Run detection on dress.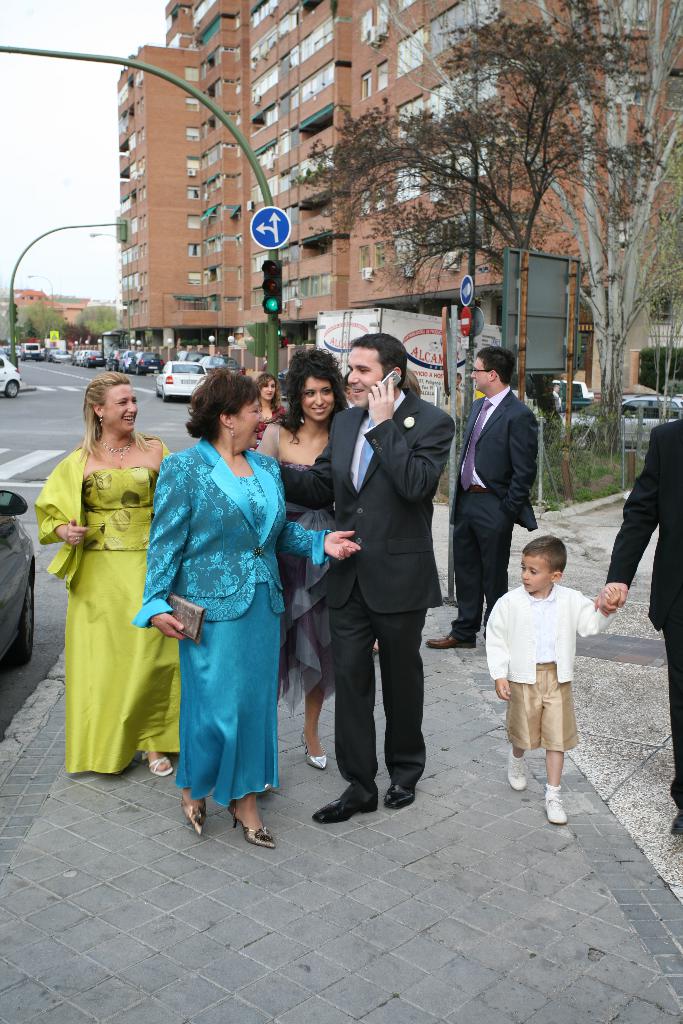
Result: locate(136, 439, 329, 808).
